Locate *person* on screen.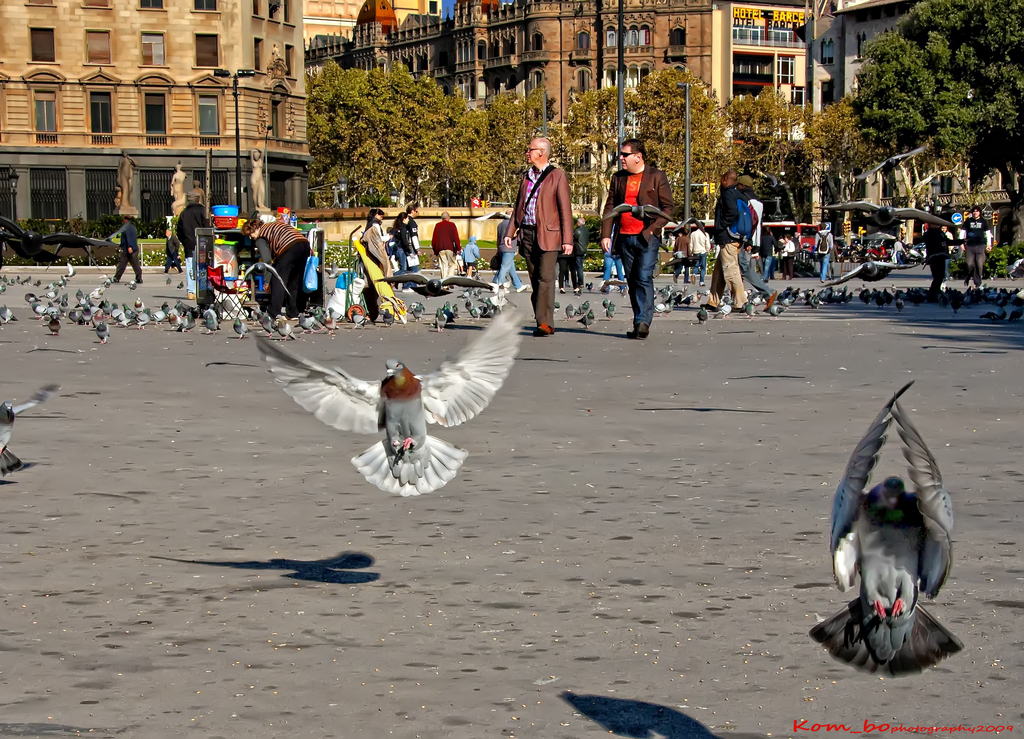
On screen at 600/138/670/340.
